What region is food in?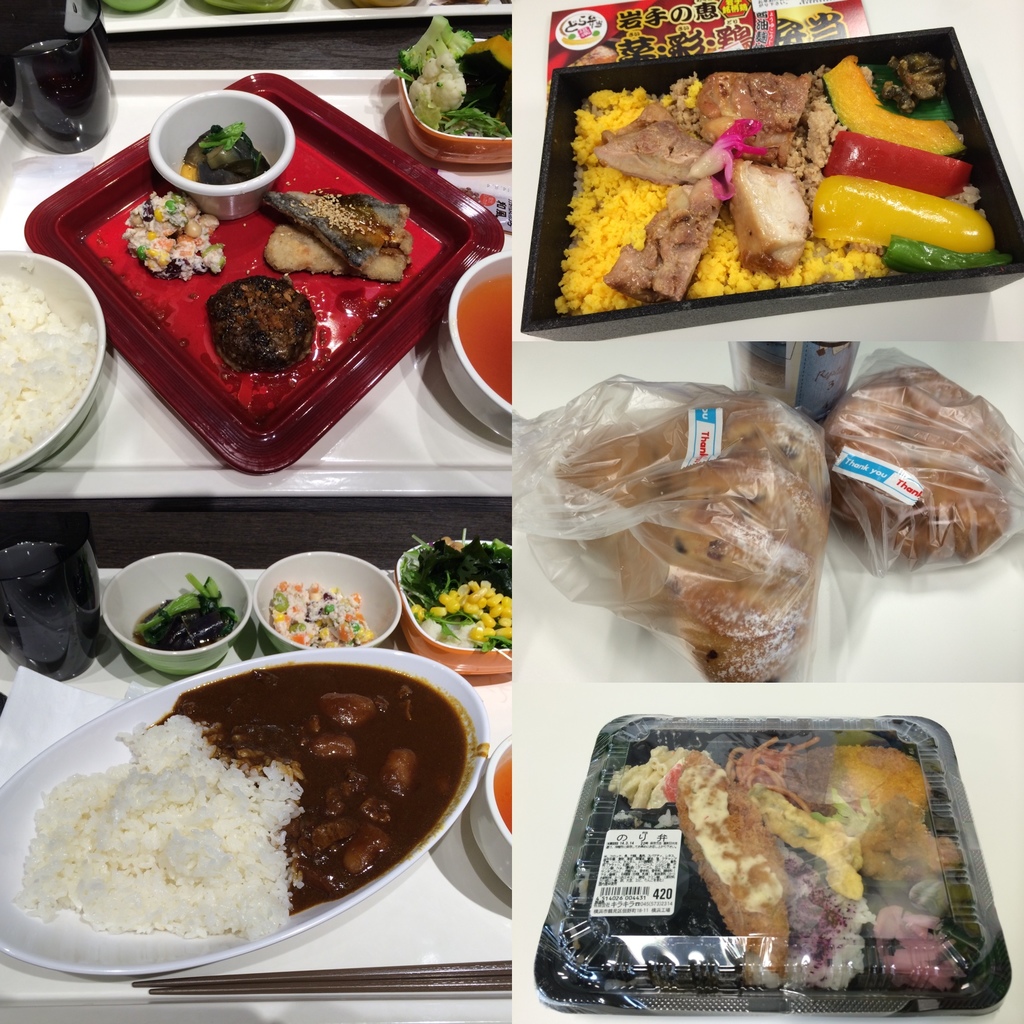
rect(552, 390, 833, 685).
